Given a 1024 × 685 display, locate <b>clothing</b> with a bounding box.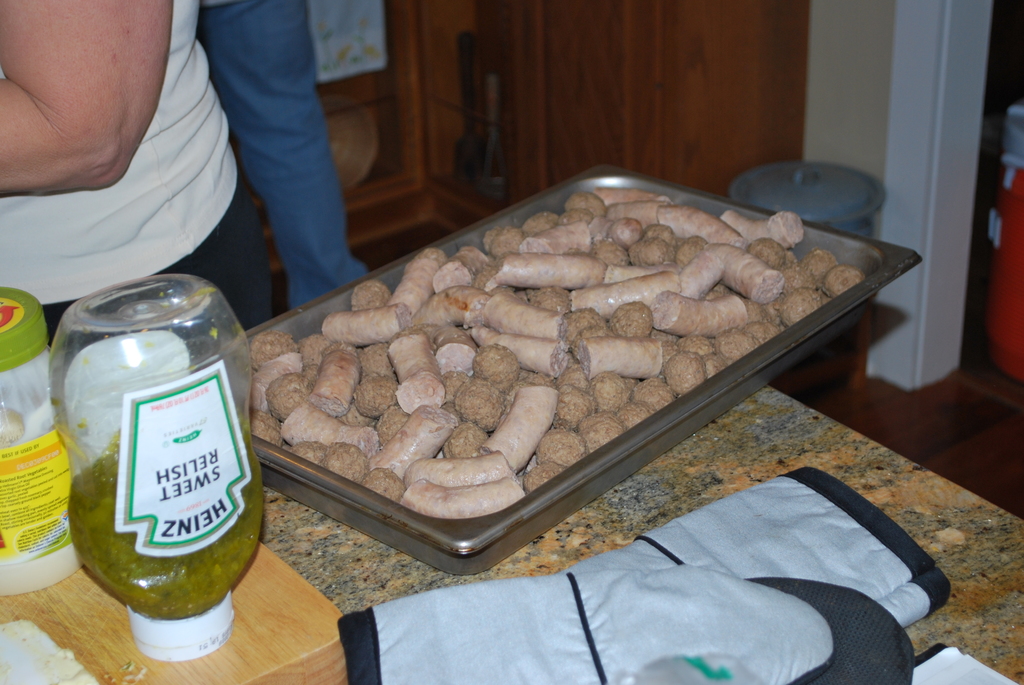
Located: (x1=0, y1=0, x2=296, y2=333).
